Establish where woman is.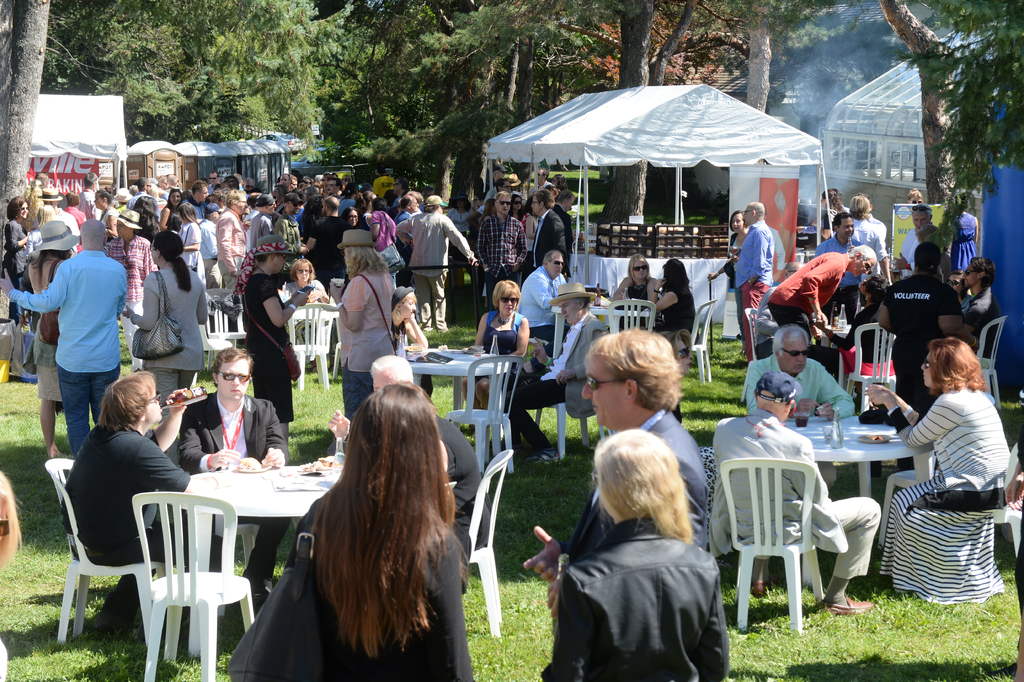
Established at 612, 254, 660, 328.
